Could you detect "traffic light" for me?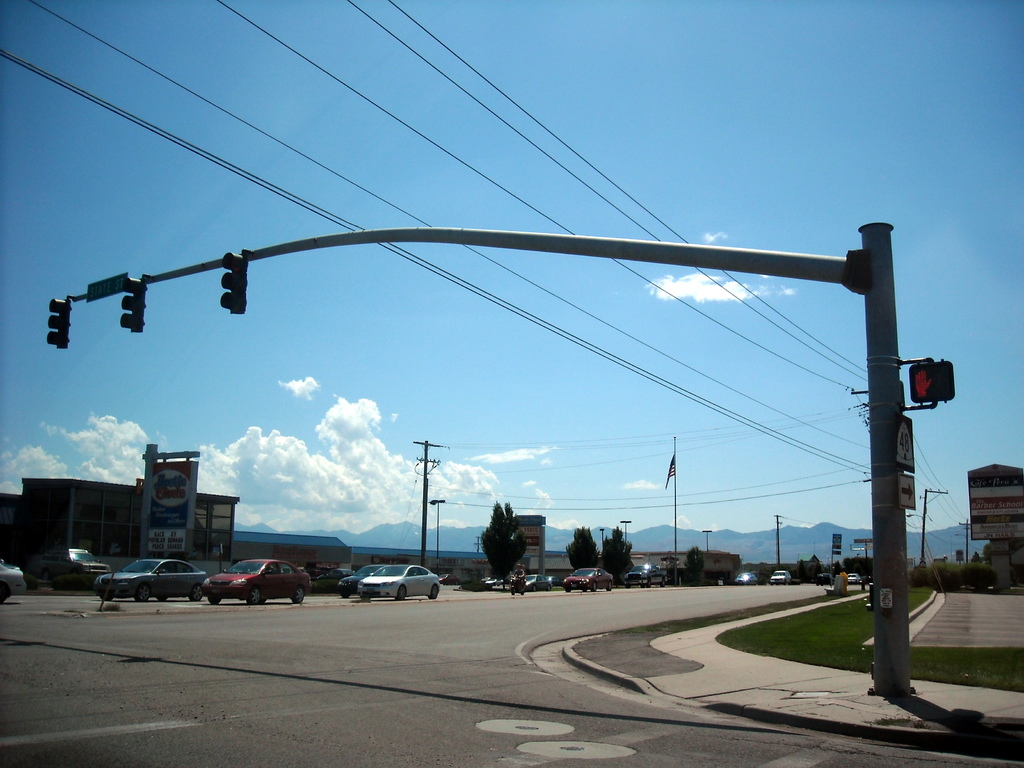
Detection result: (45, 298, 70, 349).
